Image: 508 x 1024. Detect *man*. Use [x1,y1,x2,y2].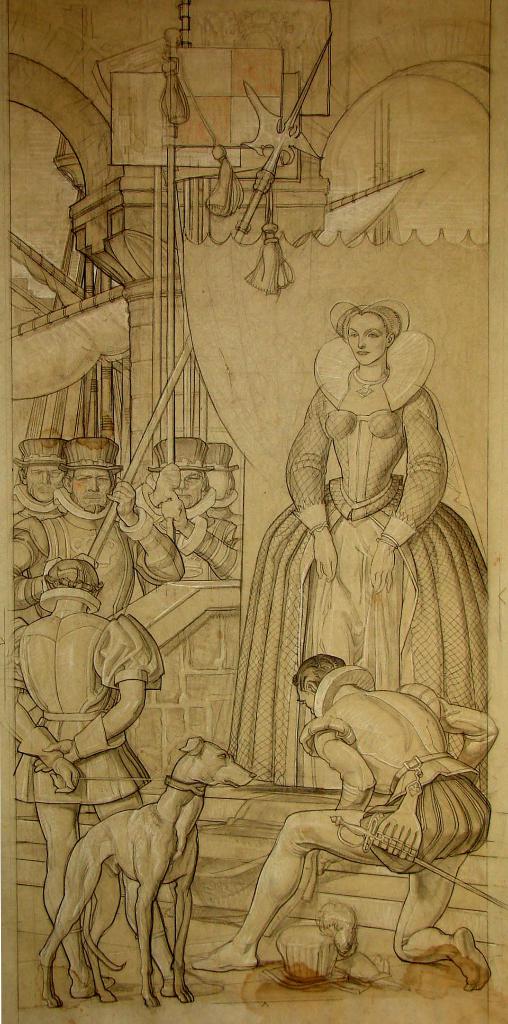
[0,428,80,538].
